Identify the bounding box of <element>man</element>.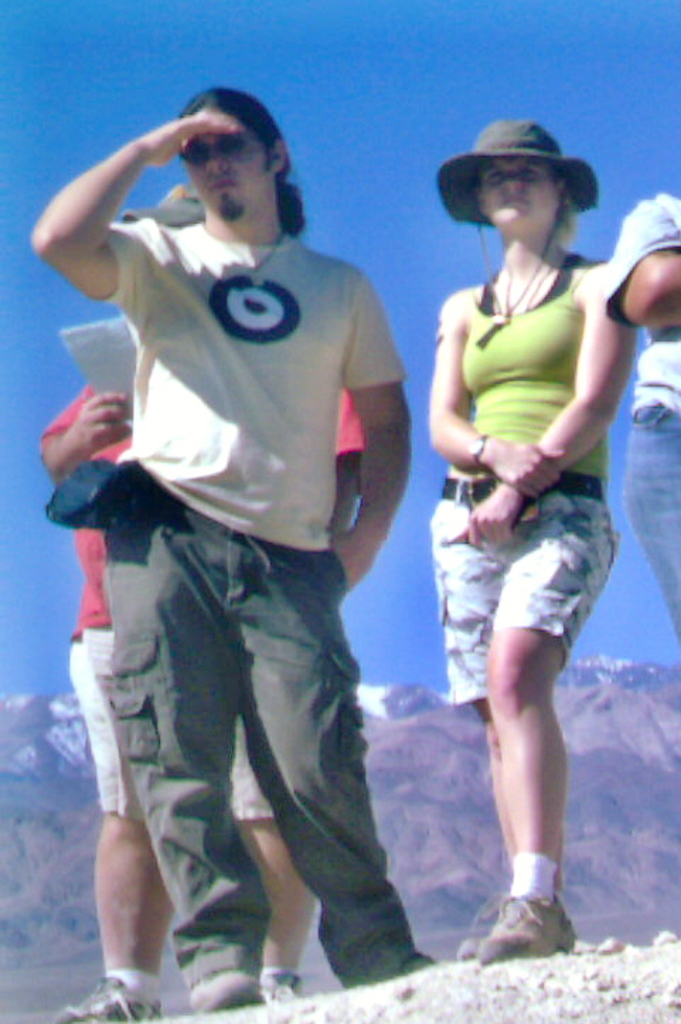
[31, 88, 436, 1016].
